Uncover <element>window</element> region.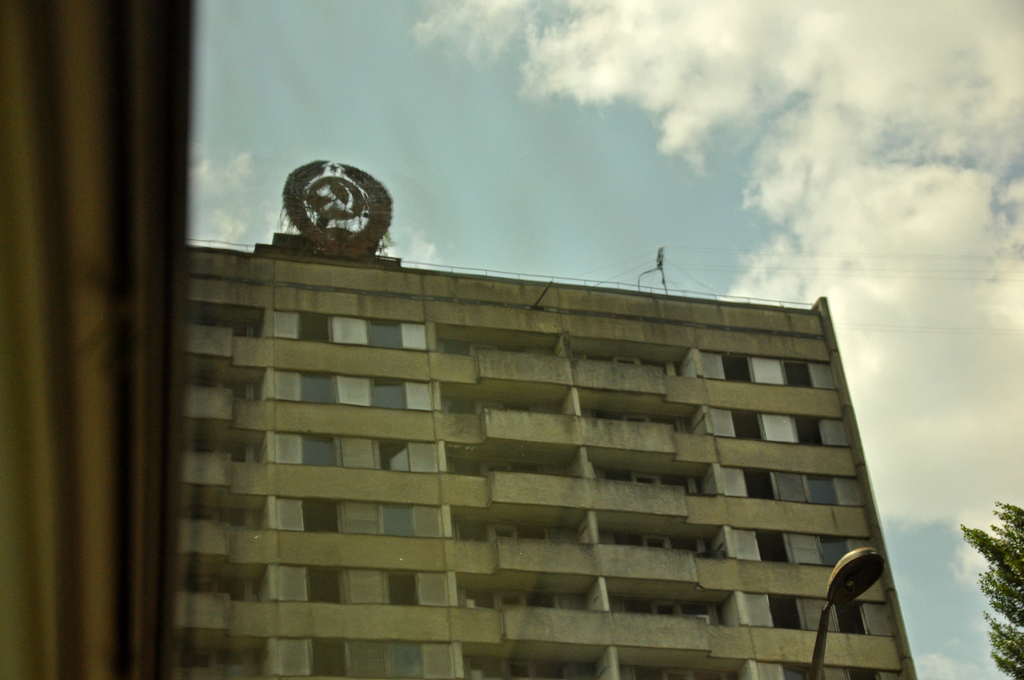
Uncovered: crop(819, 537, 850, 565).
